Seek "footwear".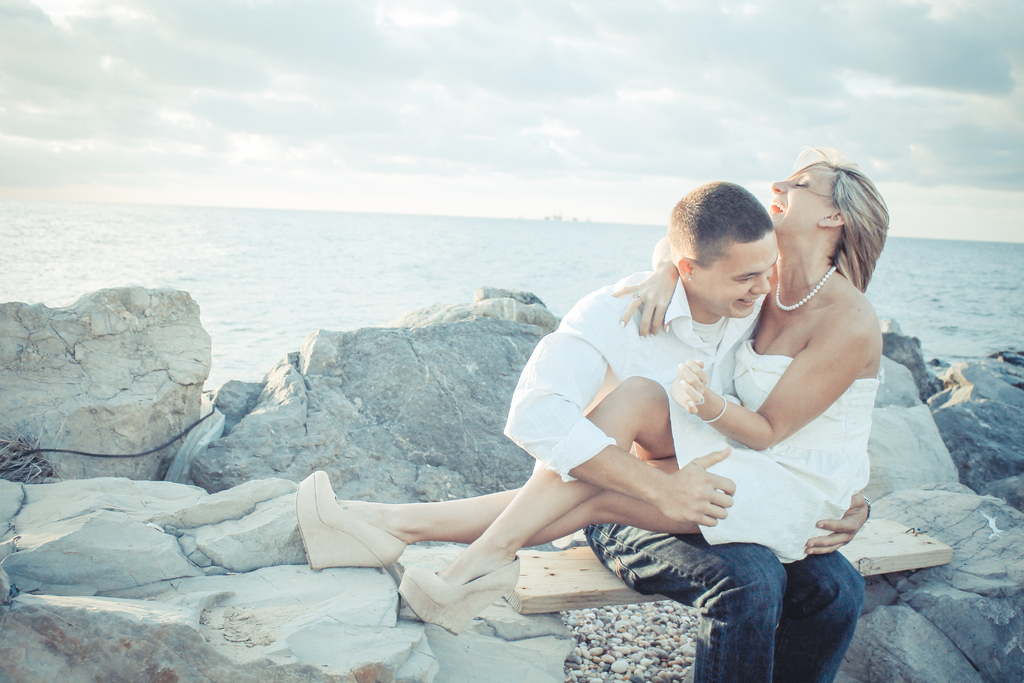
397 557 518 635.
